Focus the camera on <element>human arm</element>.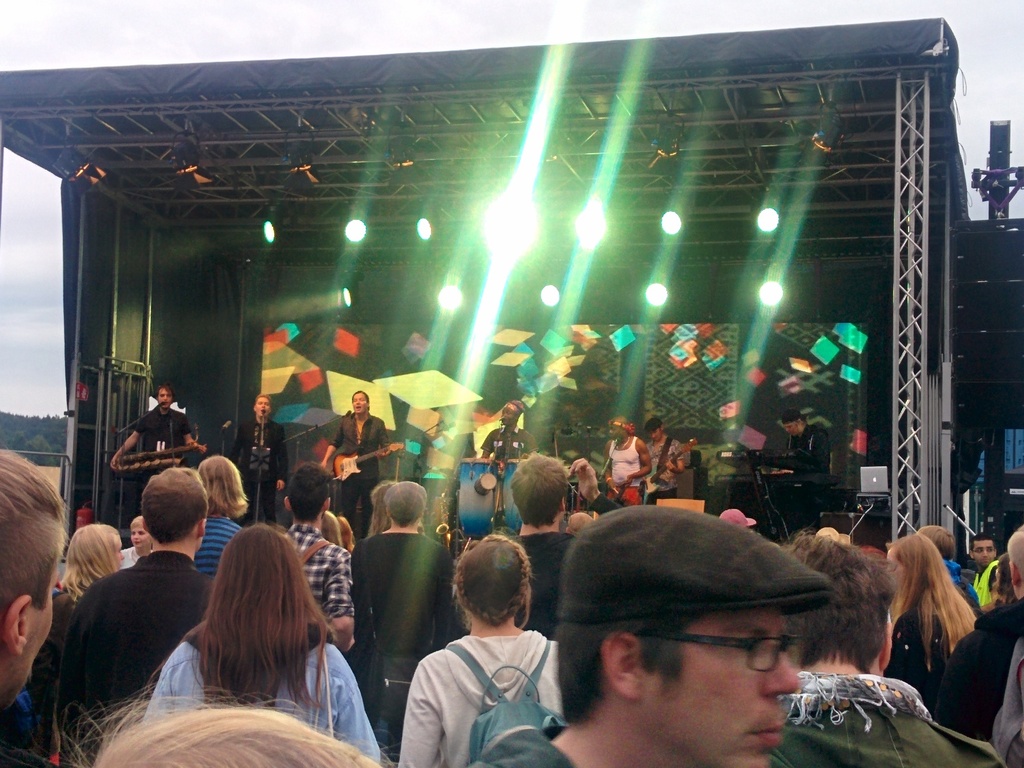
Focus region: rect(328, 547, 369, 652).
